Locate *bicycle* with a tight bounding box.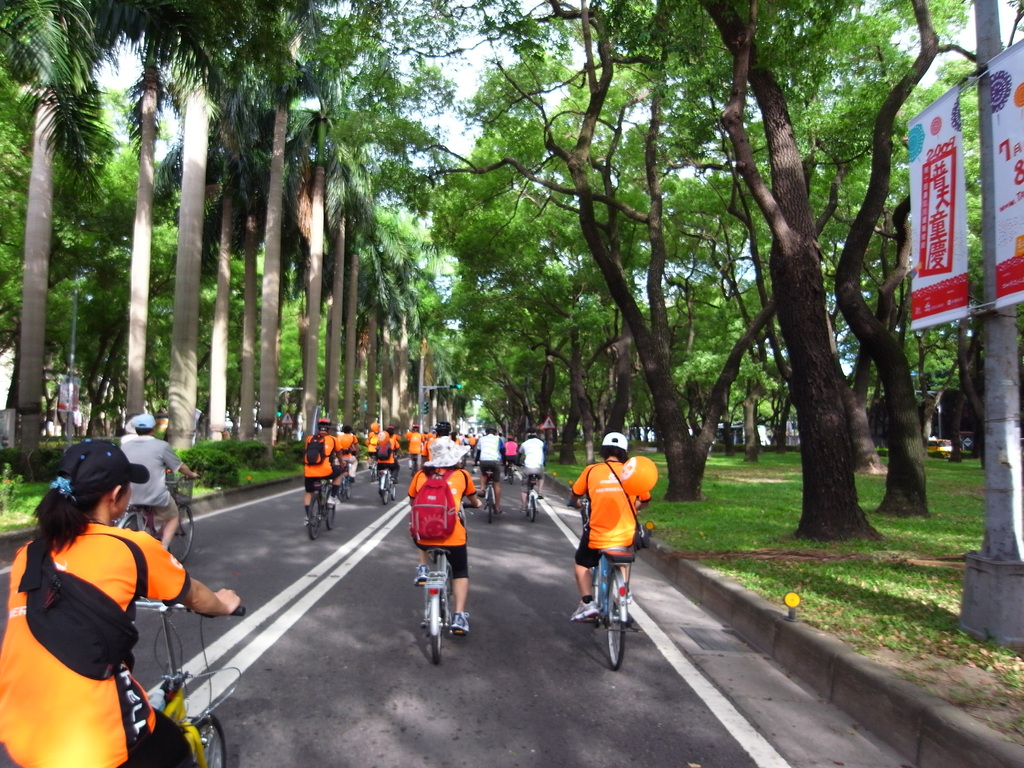
bbox=(377, 455, 404, 505).
